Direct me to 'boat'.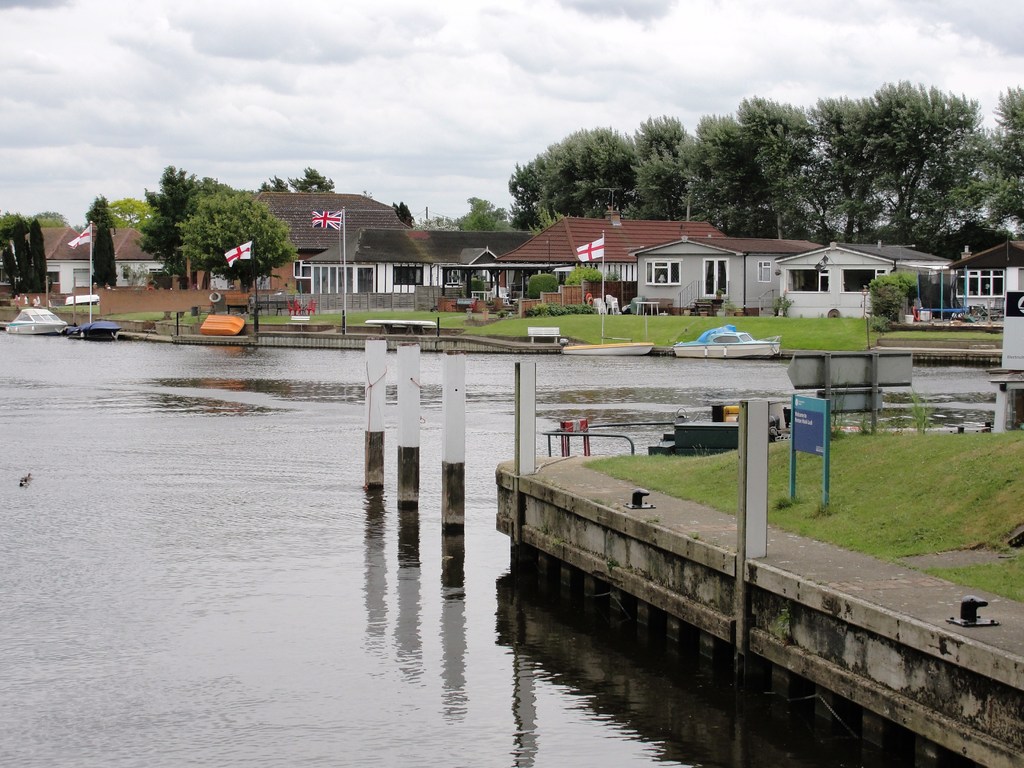
Direction: pyautogui.locateOnScreen(669, 324, 781, 357).
